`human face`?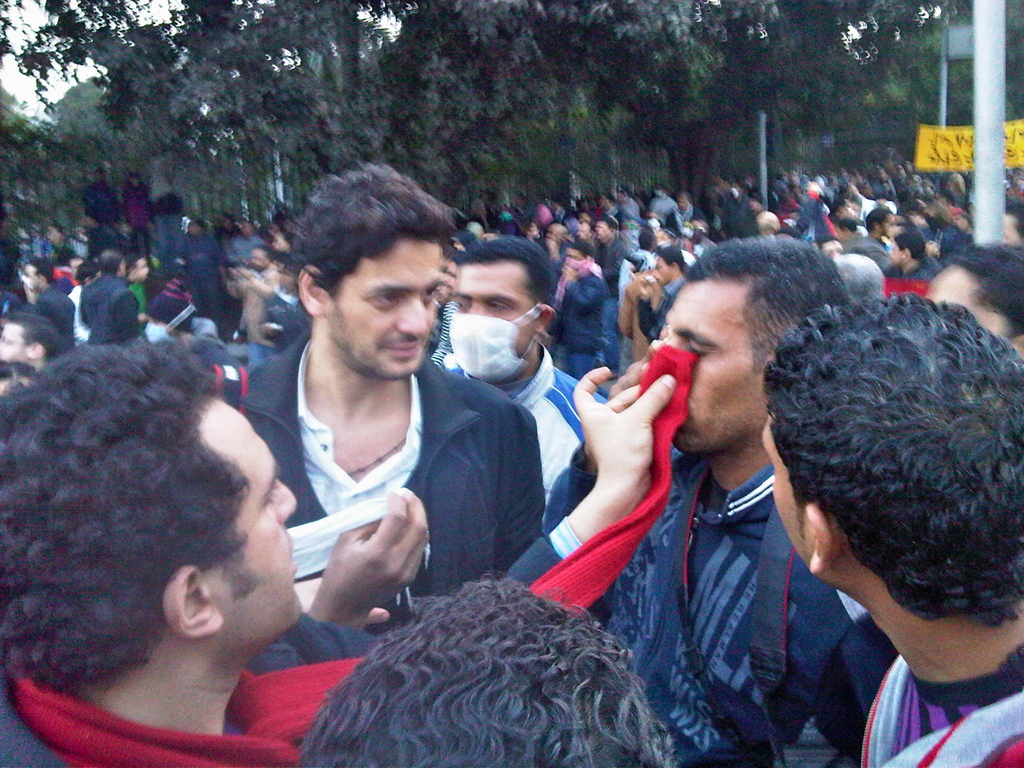
l=214, t=396, r=300, b=637
